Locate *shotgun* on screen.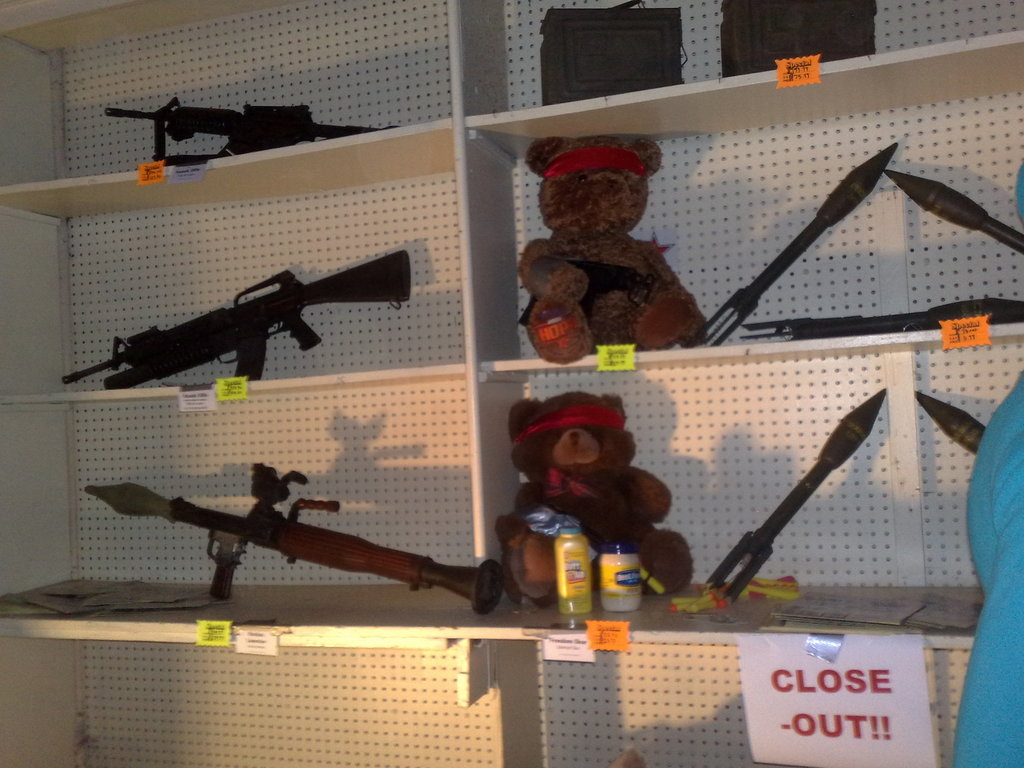
On screen at [x1=103, y1=94, x2=401, y2=166].
